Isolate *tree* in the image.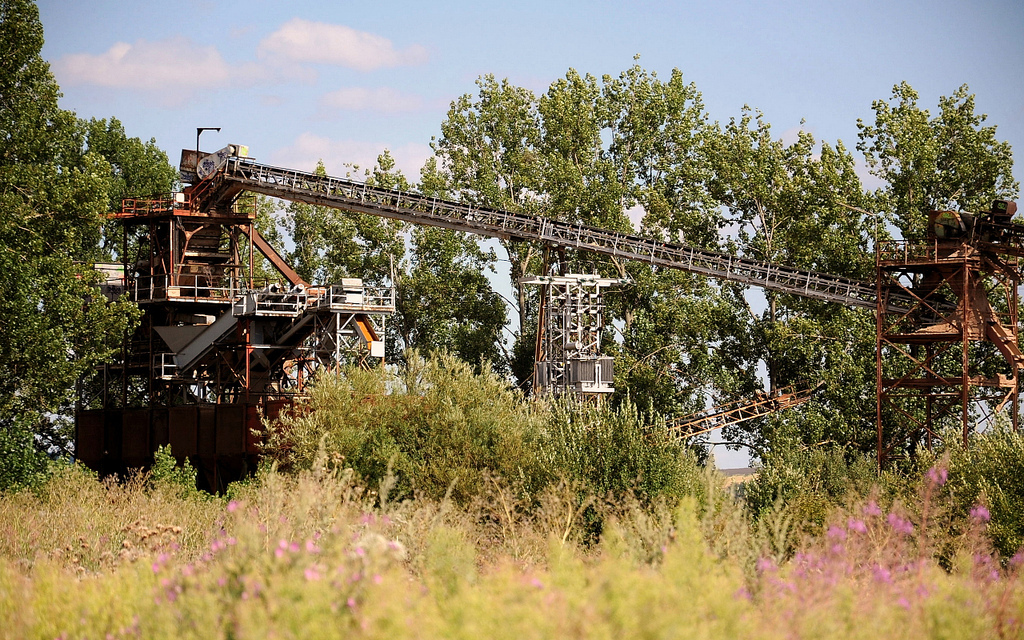
Isolated region: <region>413, 74, 749, 448</region>.
